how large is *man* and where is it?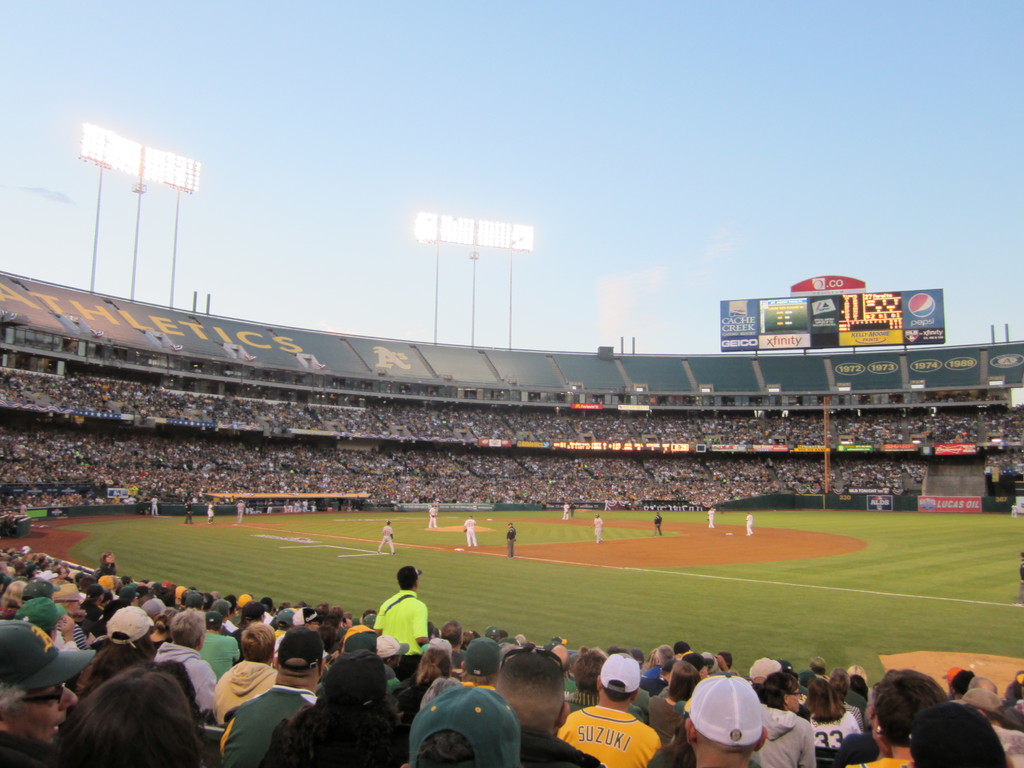
Bounding box: bbox(504, 522, 516, 560).
